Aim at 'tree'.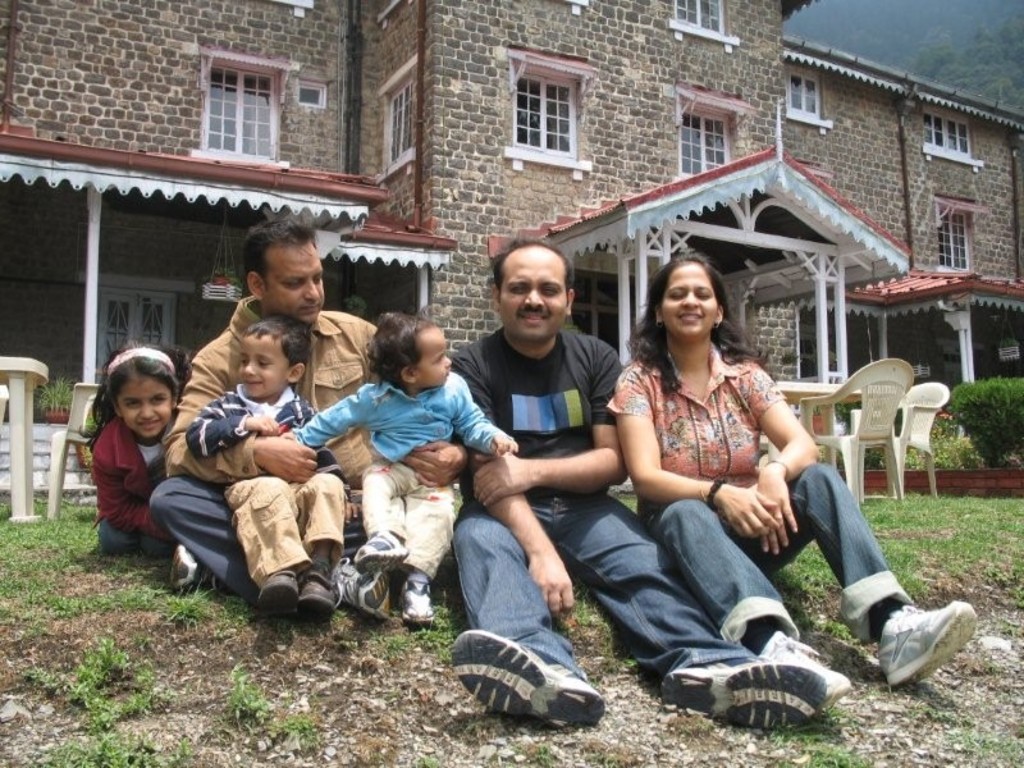
Aimed at {"x1": 908, "y1": 5, "x2": 1023, "y2": 116}.
